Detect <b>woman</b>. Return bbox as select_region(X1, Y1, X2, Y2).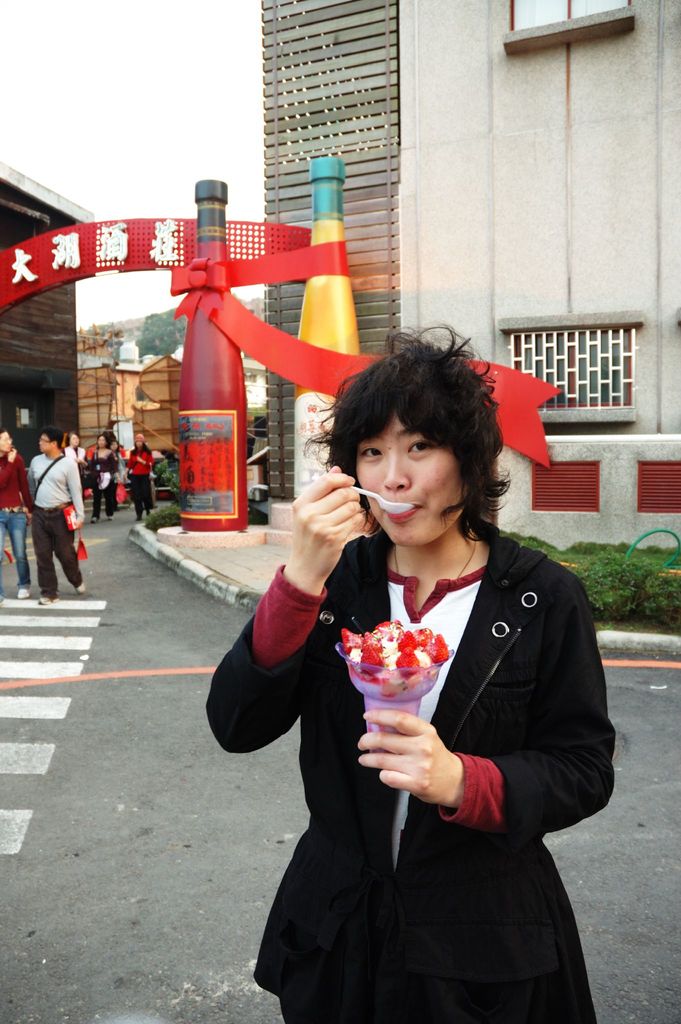
select_region(226, 324, 611, 1023).
